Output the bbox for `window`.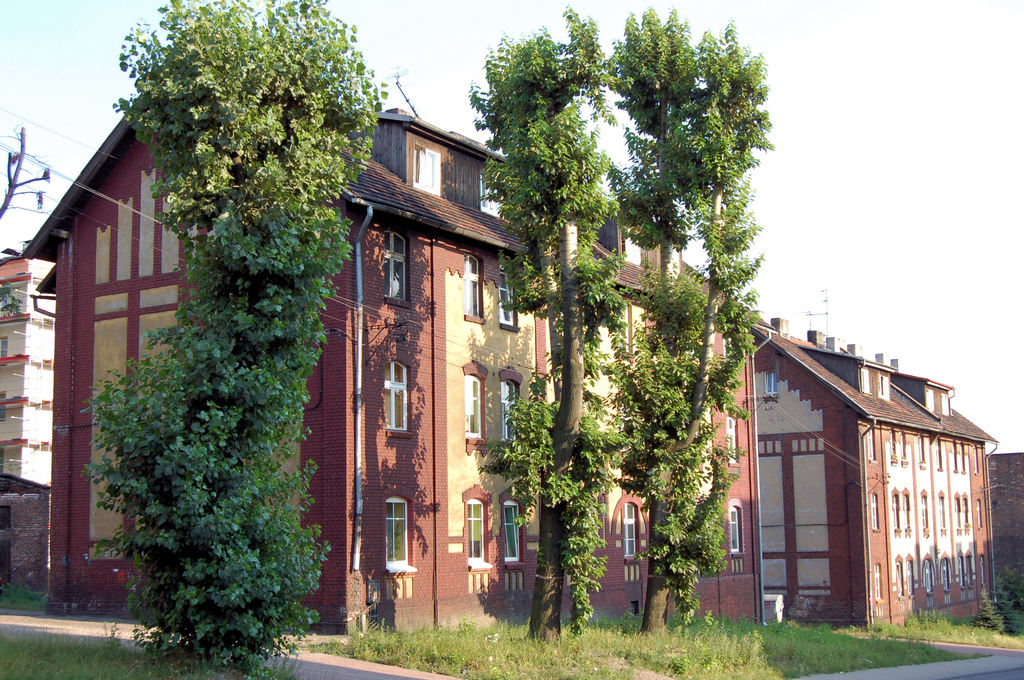
<bbox>970, 560, 972, 585</bbox>.
